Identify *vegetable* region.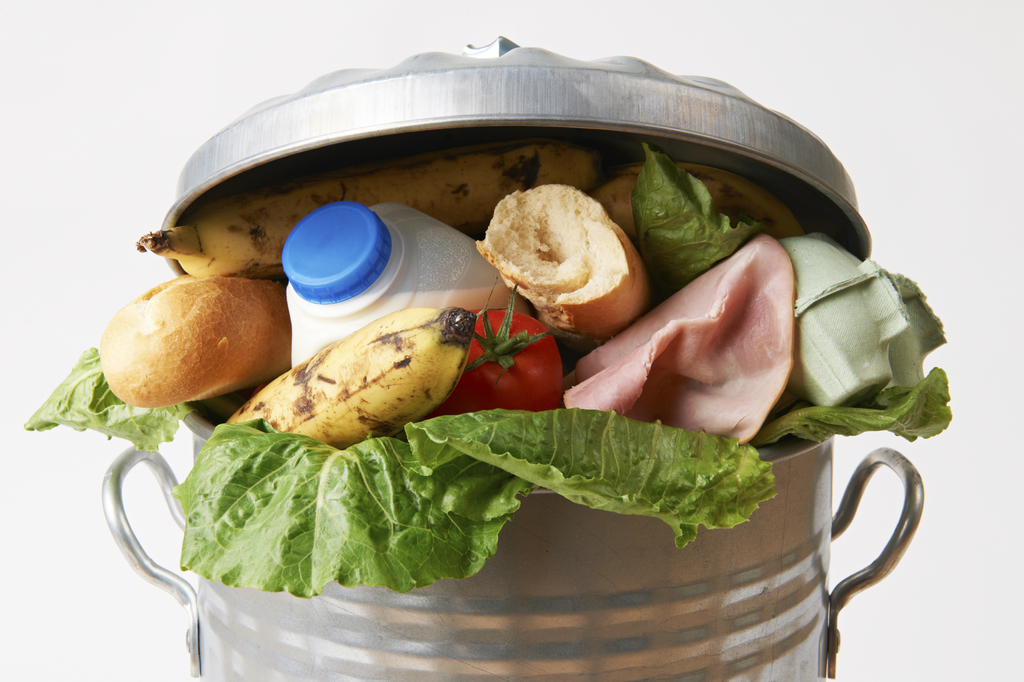
Region: [x1=145, y1=416, x2=737, y2=609].
